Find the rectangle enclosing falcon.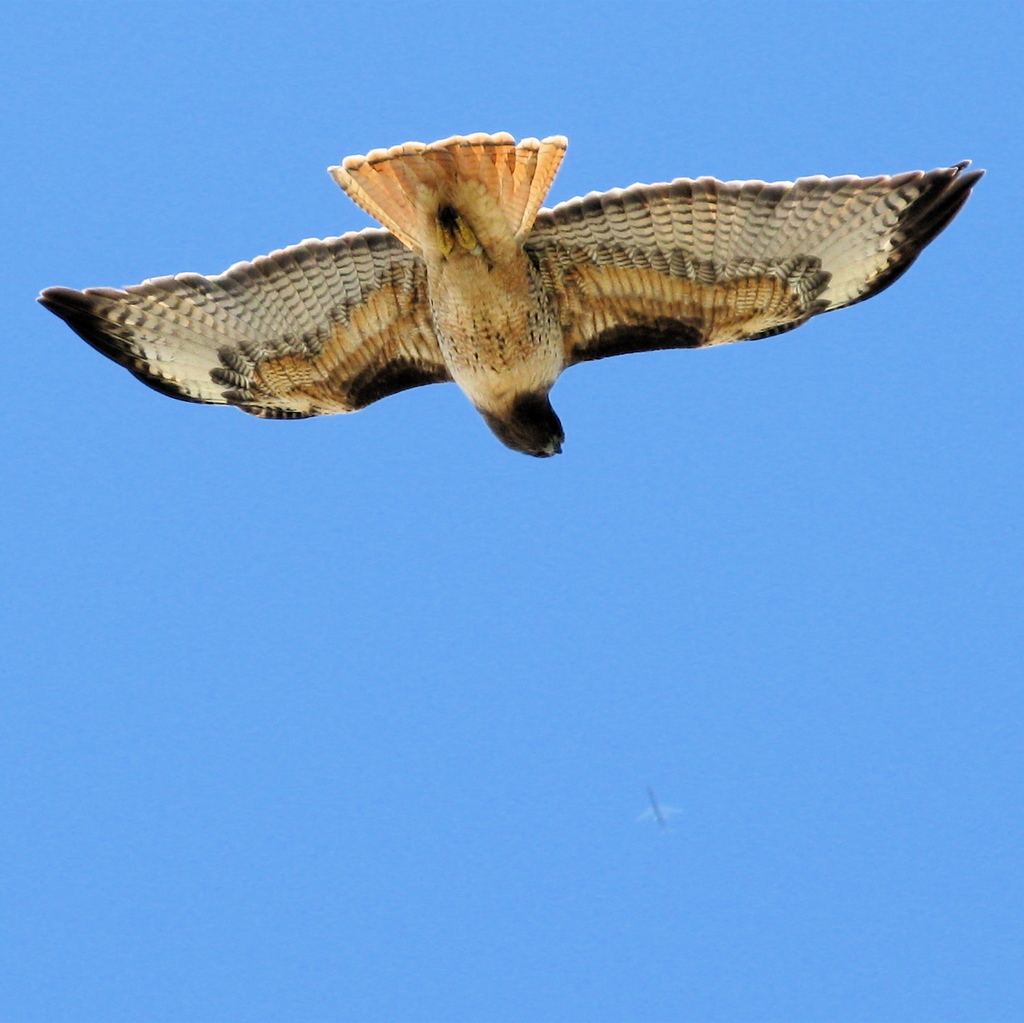
(0, 125, 1002, 474).
